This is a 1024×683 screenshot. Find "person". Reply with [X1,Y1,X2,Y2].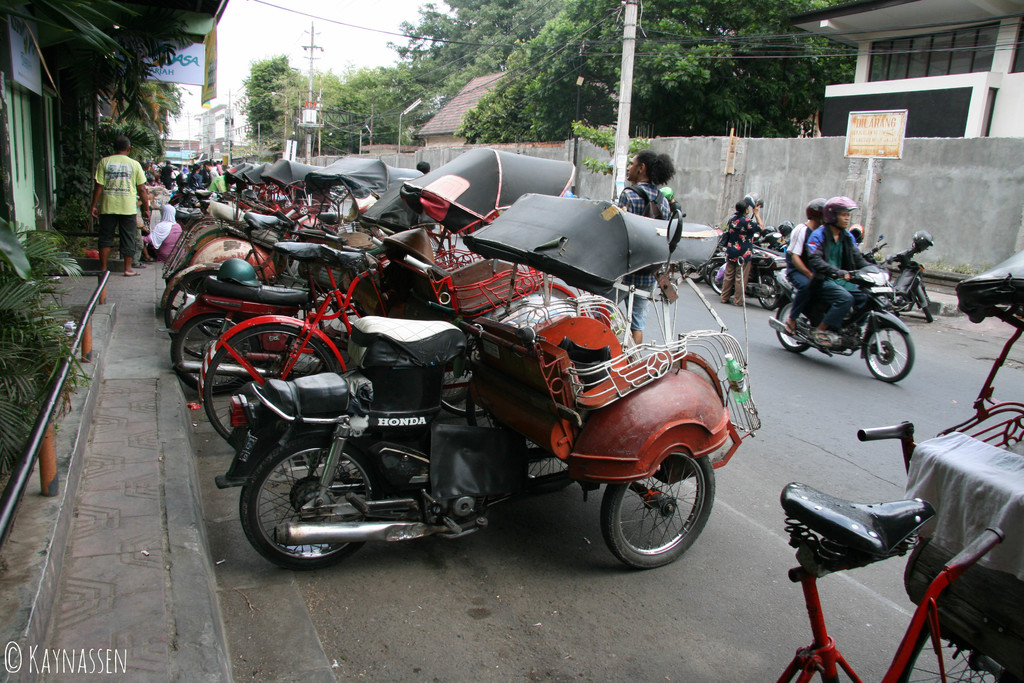
[717,190,768,309].
